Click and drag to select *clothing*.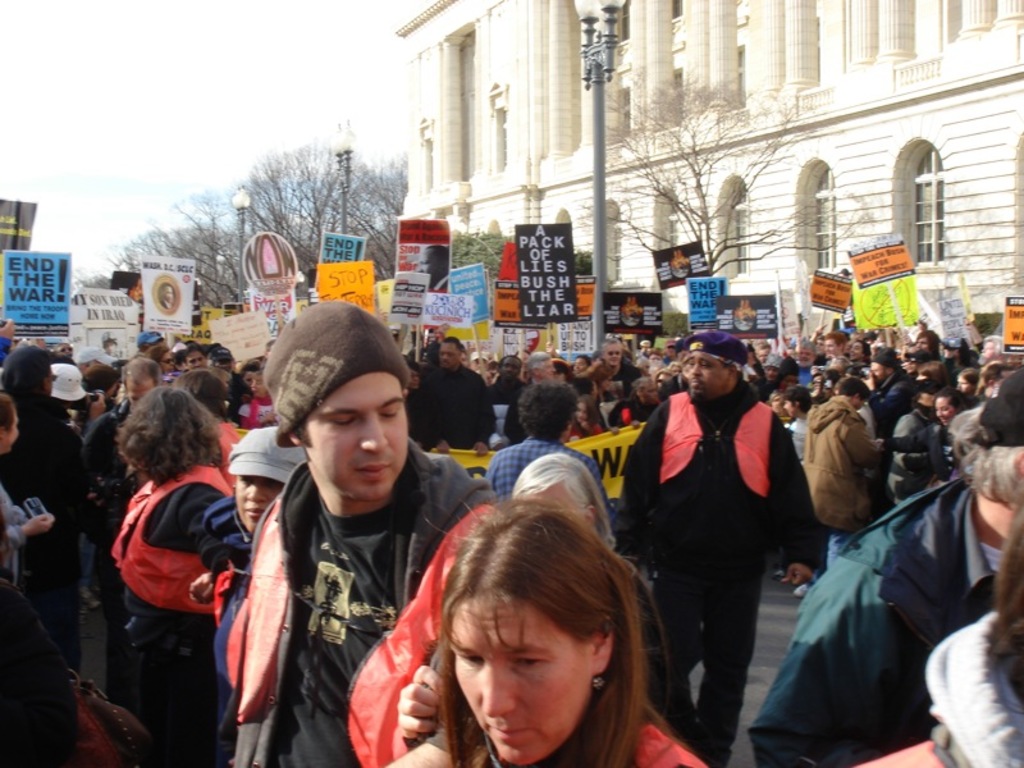
Selection: BBox(484, 374, 527, 406).
